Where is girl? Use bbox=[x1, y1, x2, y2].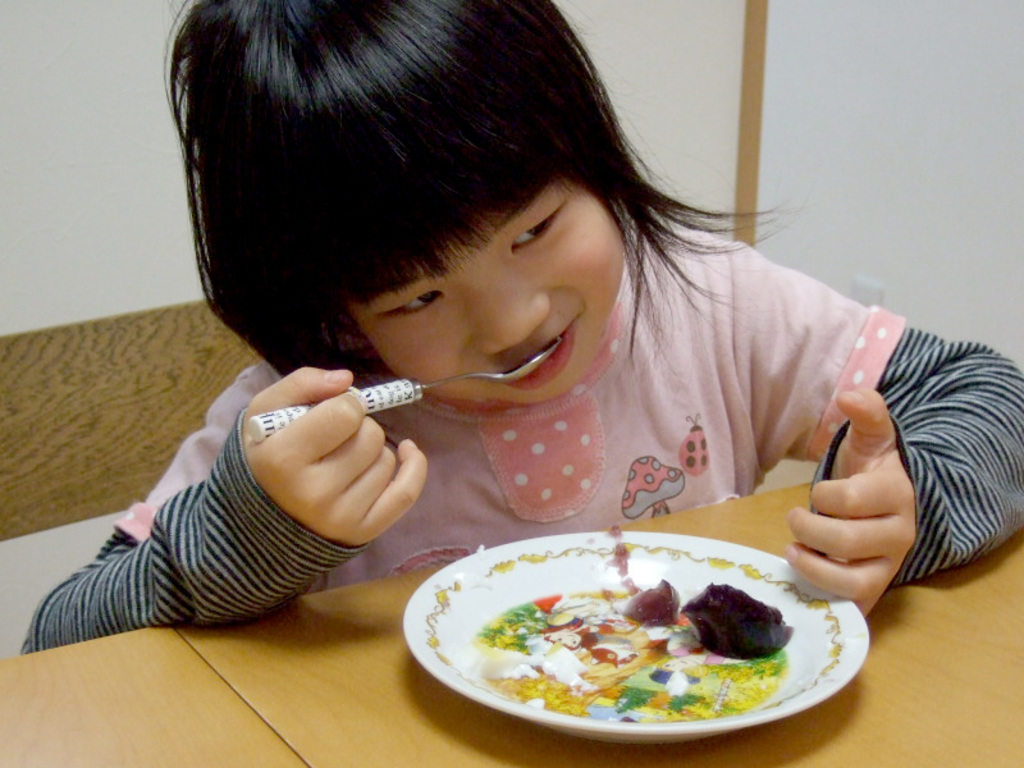
bbox=[17, 0, 1023, 645].
